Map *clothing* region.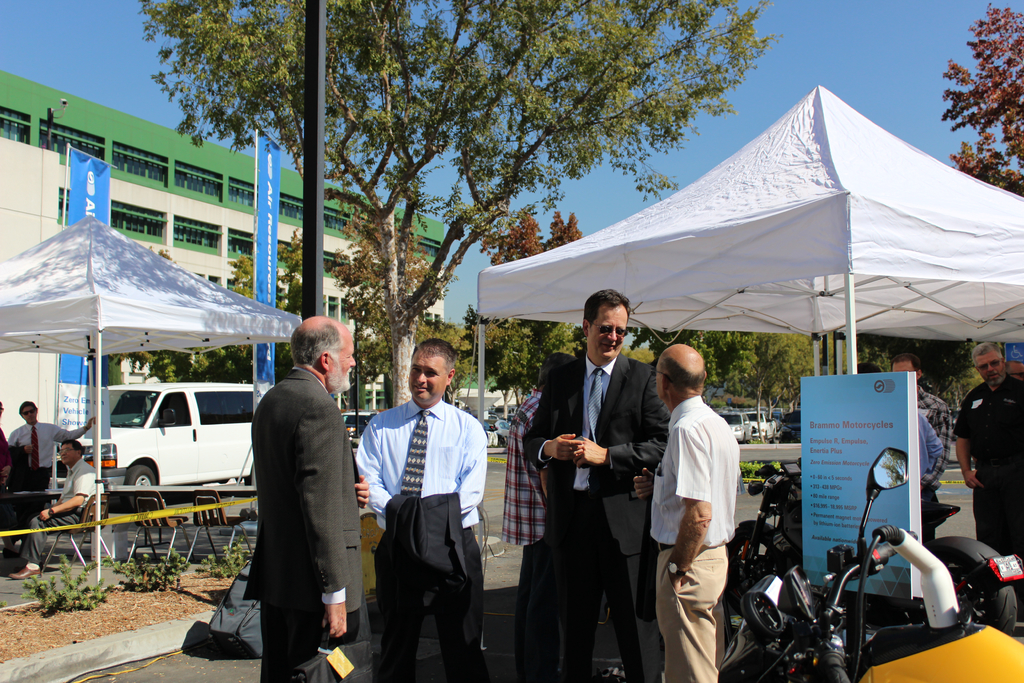
Mapped to box=[0, 428, 11, 536].
